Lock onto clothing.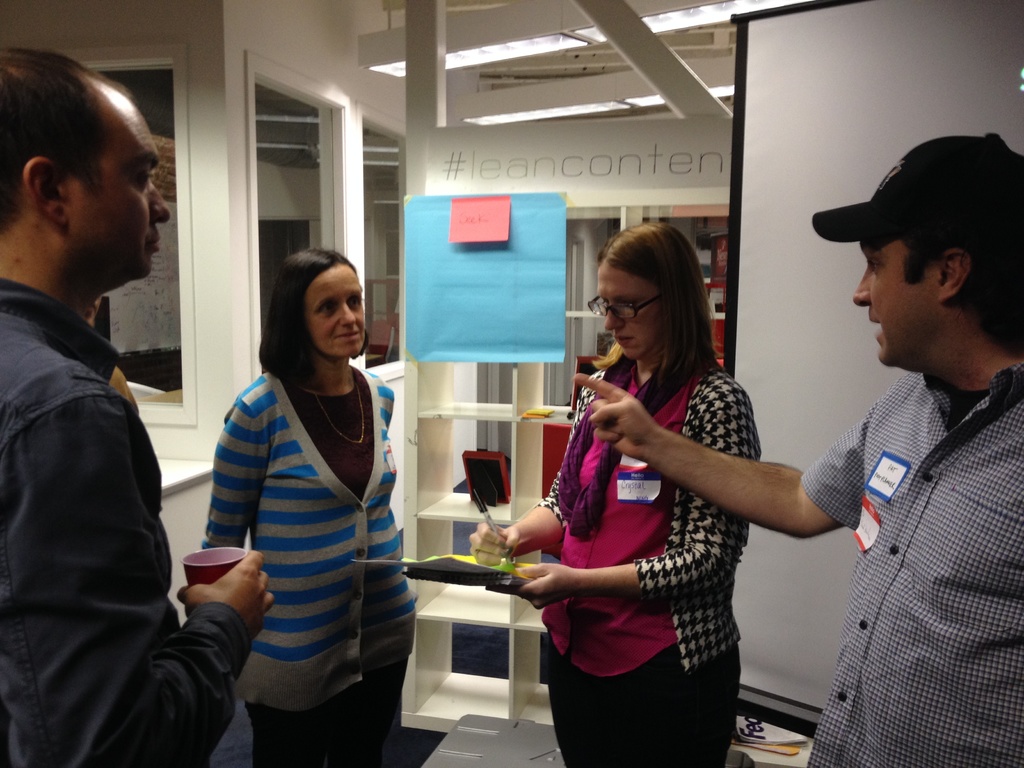
Locked: [left=0, top=278, right=250, bottom=767].
